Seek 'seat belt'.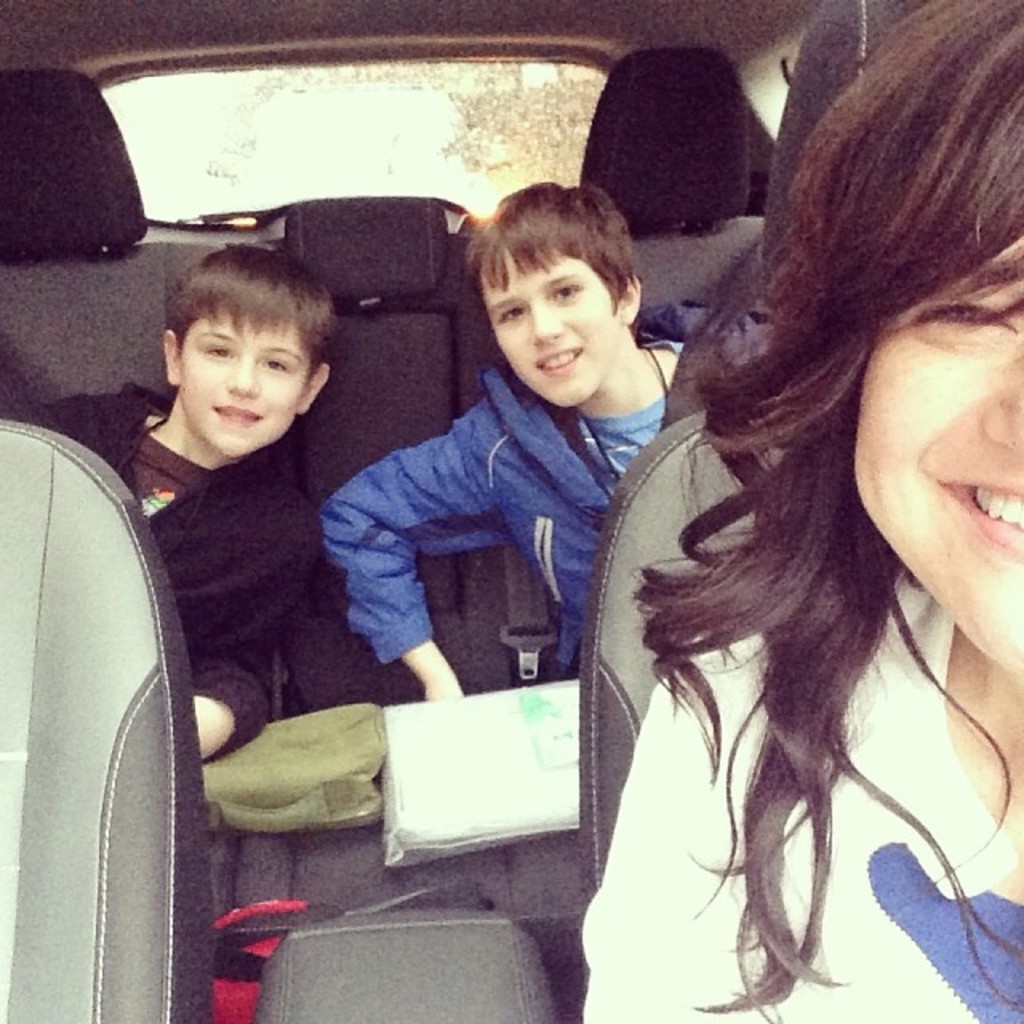
rect(499, 539, 562, 685).
